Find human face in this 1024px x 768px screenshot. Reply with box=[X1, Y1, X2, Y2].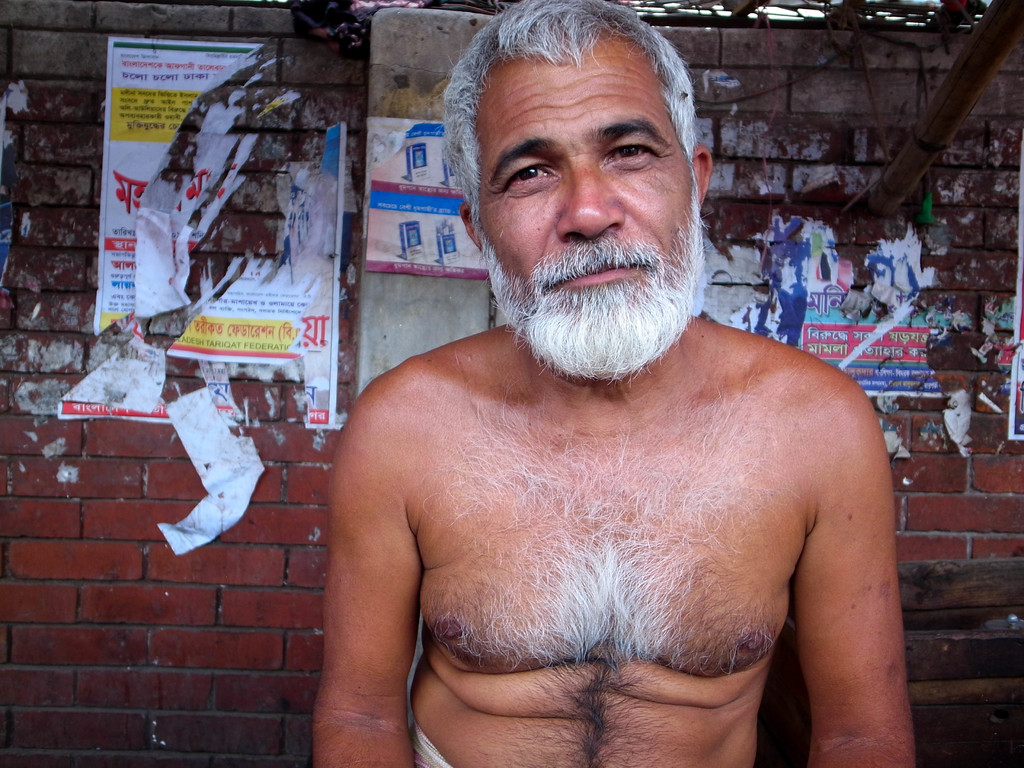
box=[481, 29, 695, 324].
